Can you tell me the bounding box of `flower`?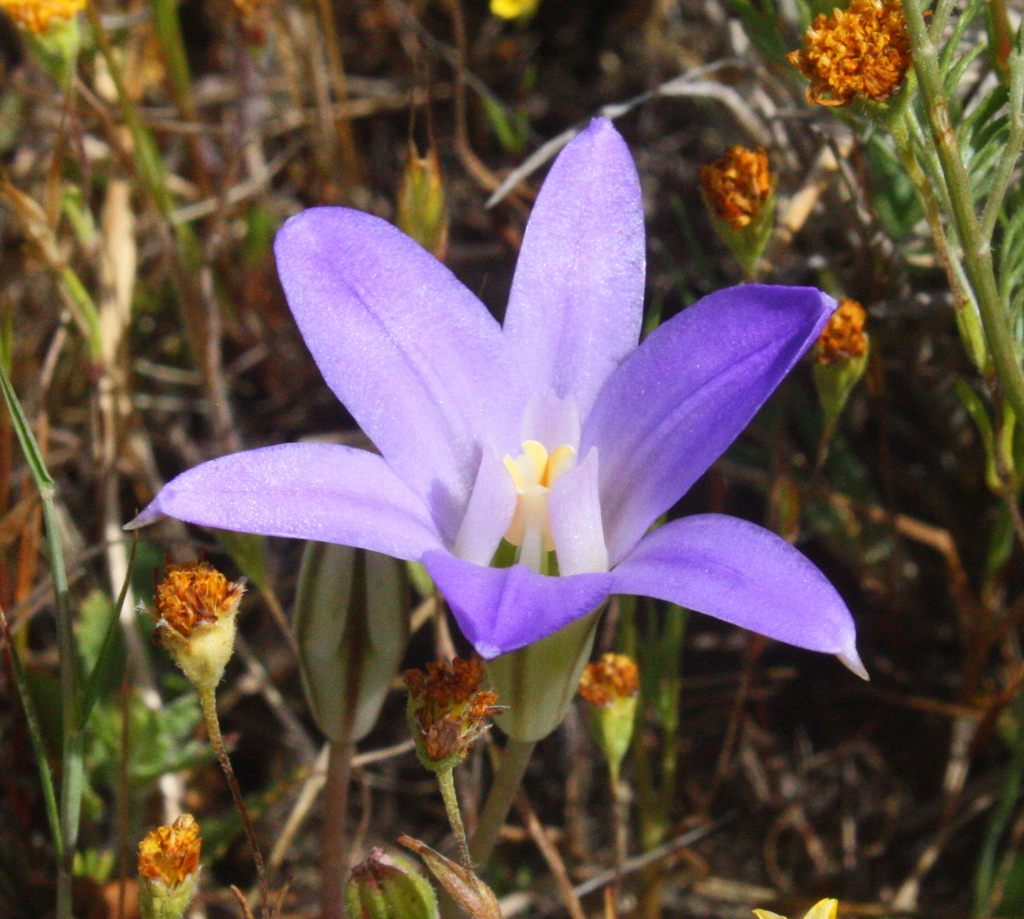
crop(784, 0, 915, 113).
